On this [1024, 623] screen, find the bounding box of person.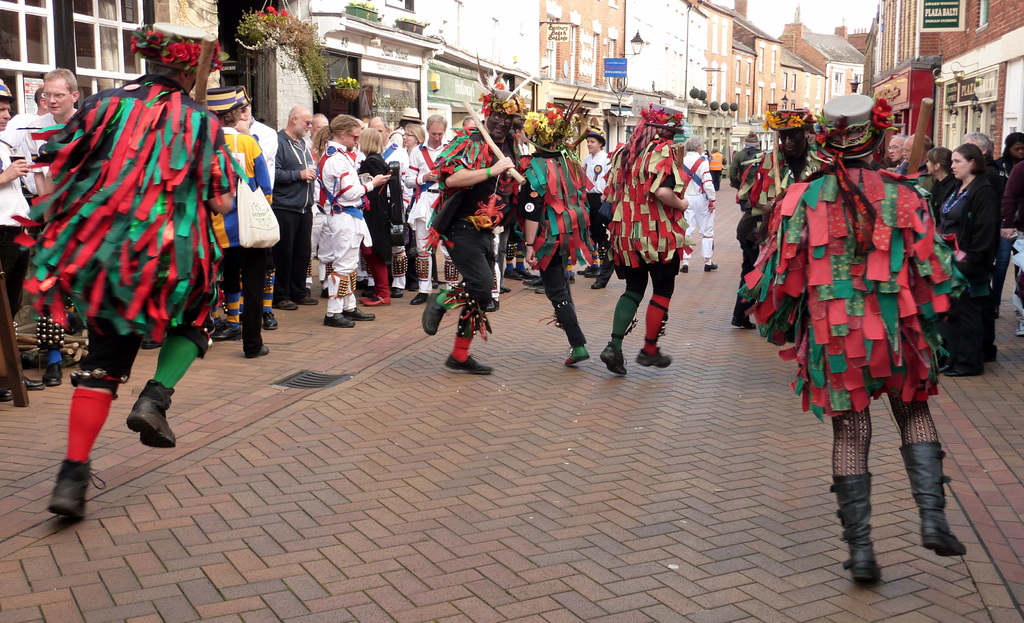
Bounding box: (273, 108, 309, 315).
